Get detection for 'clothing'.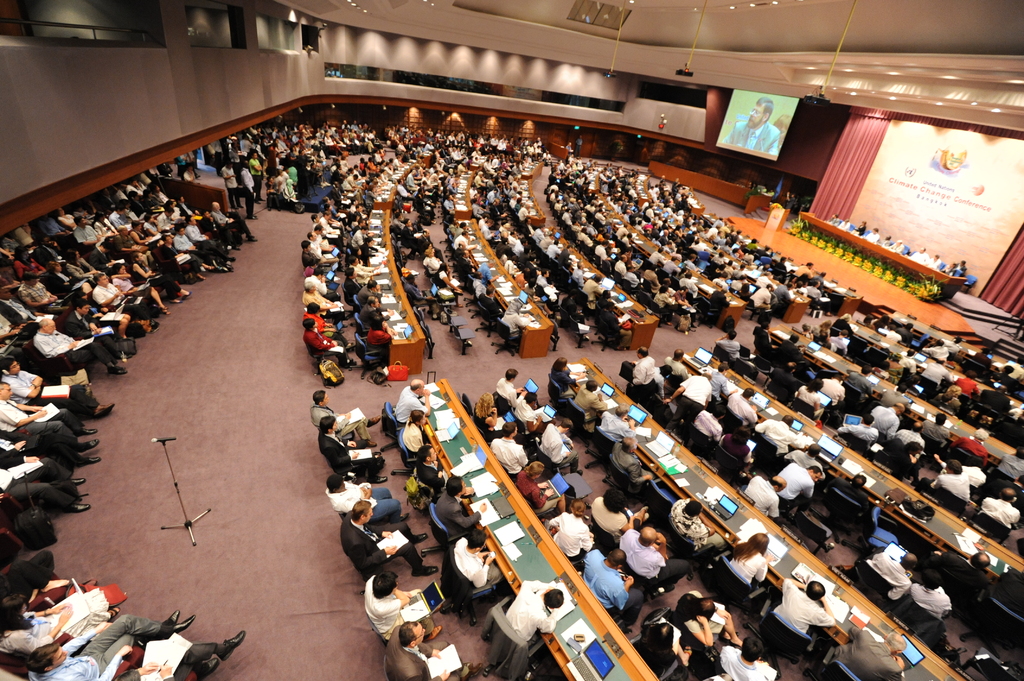
Detection: (429,484,483,534).
